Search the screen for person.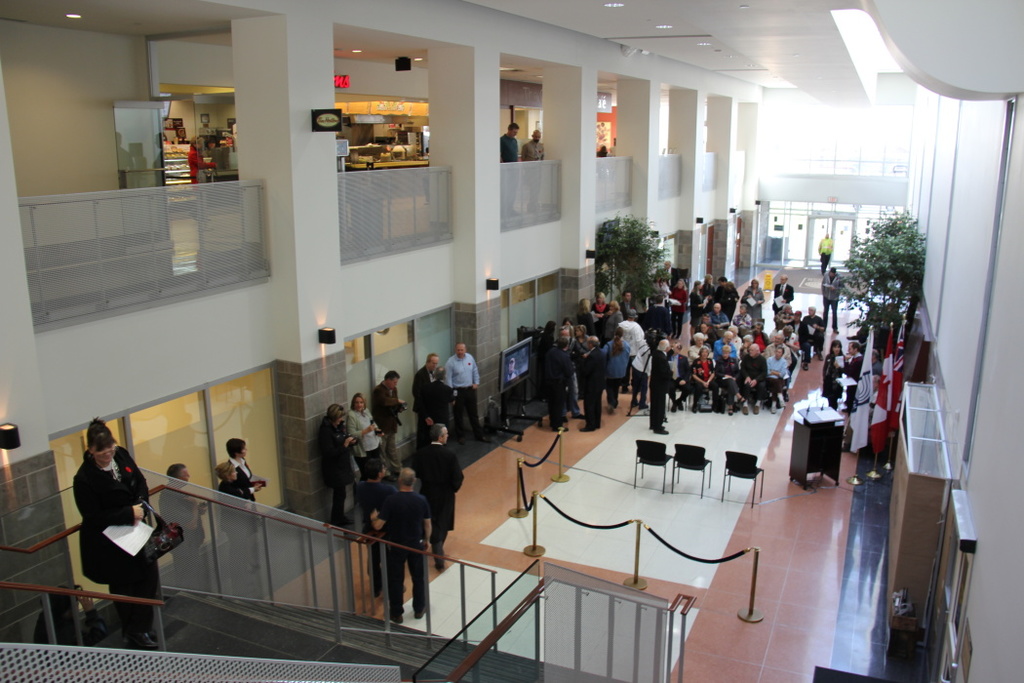
Found at select_region(820, 261, 845, 332).
